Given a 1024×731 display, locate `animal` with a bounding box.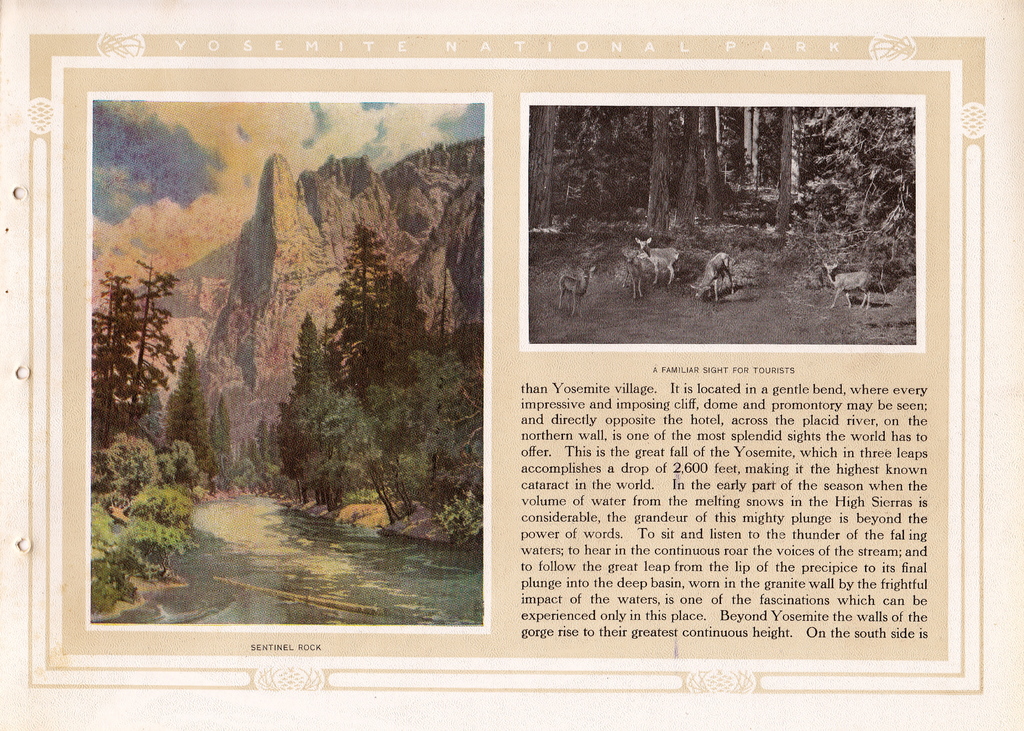
Located: crop(634, 236, 685, 287).
